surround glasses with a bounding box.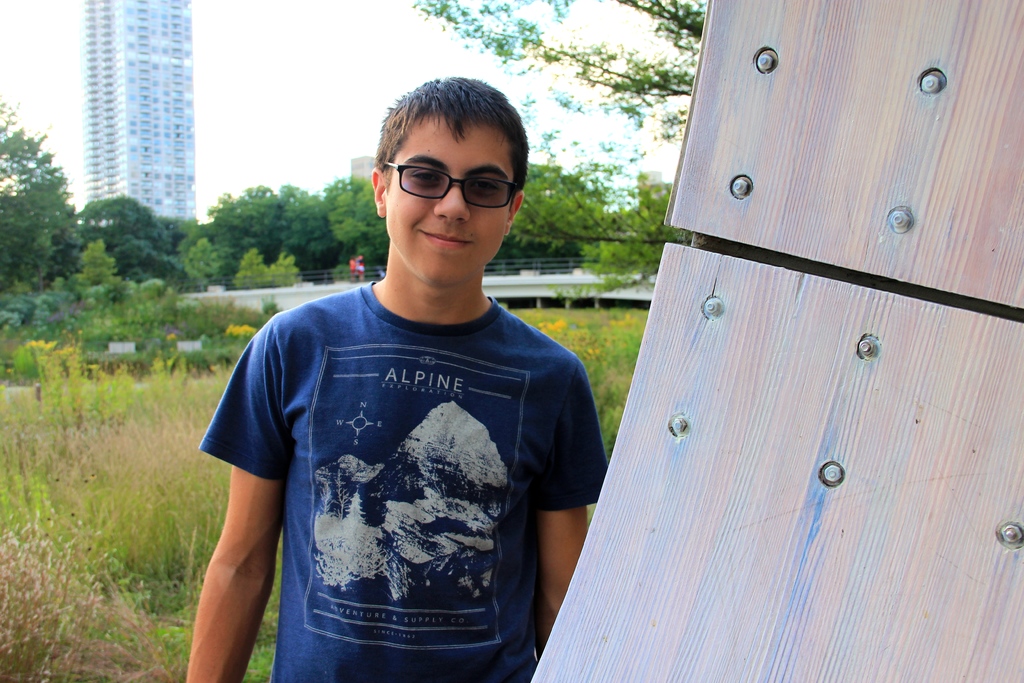
left=378, top=160, right=520, bottom=208.
